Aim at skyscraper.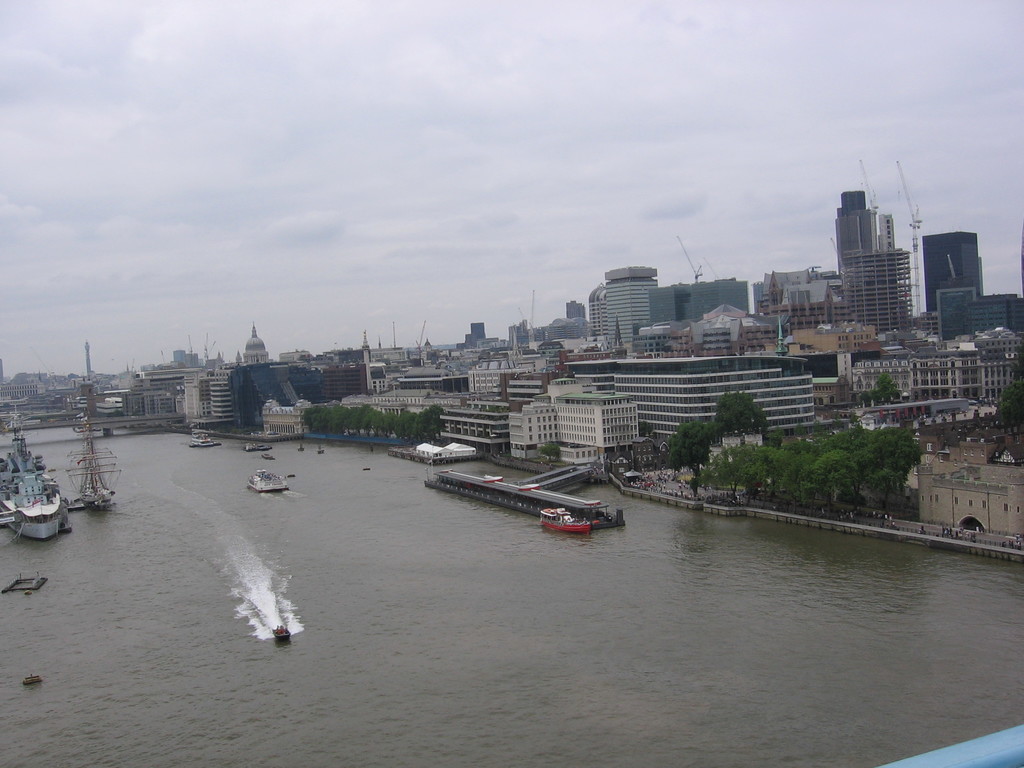
Aimed at crop(586, 287, 606, 334).
